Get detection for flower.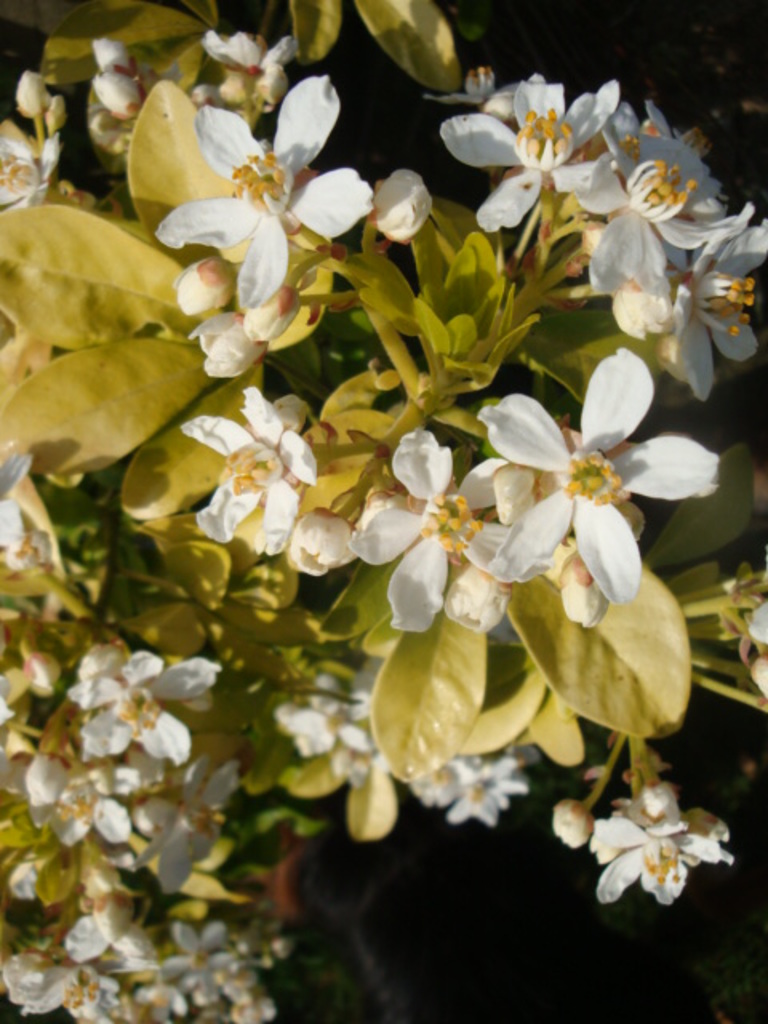
Detection: (438,77,619,229).
